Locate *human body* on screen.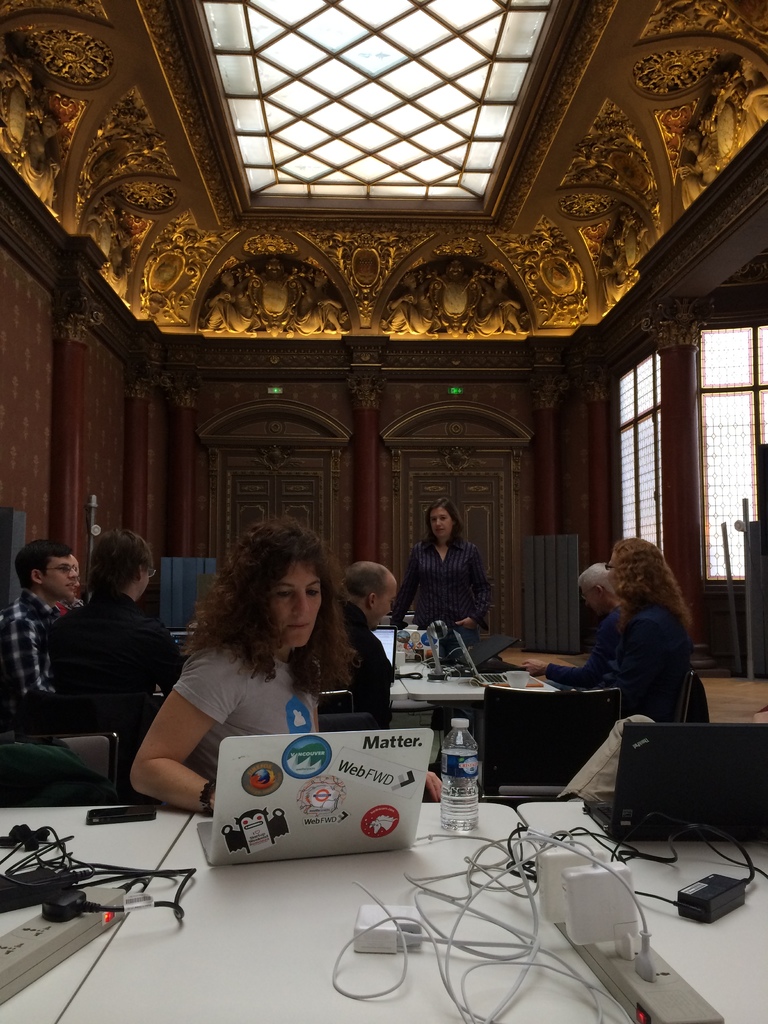
On screen at left=524, top=600, right=623, bottom=691.
